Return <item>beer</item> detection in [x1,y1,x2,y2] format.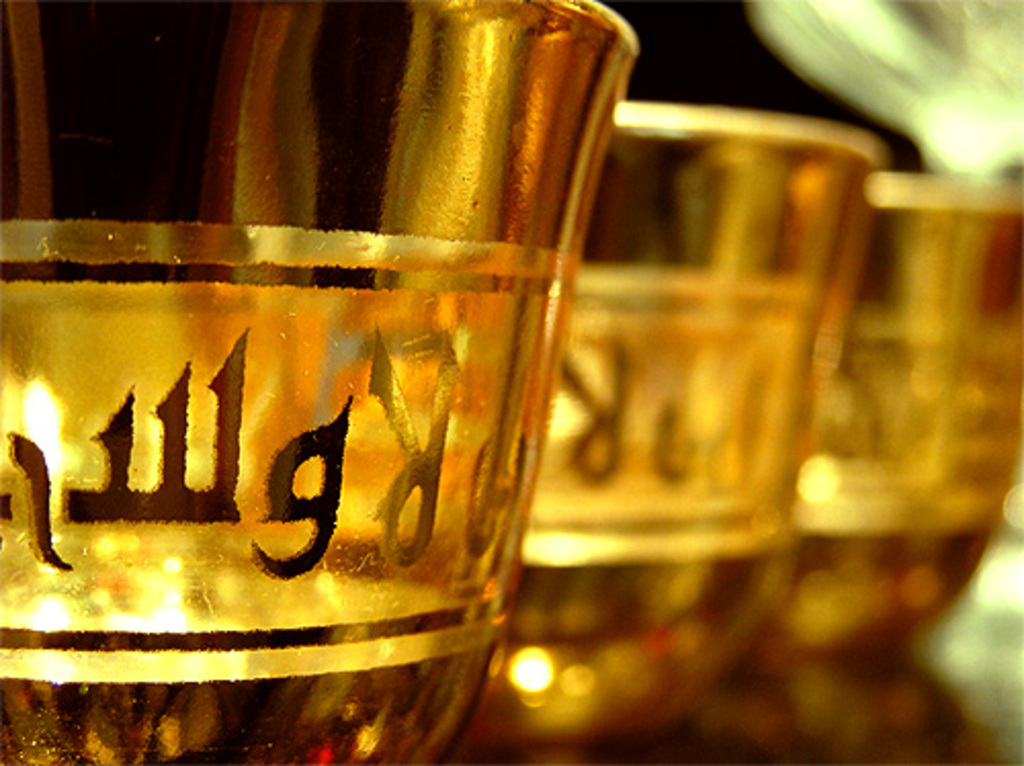
[825,137,1016,764].
